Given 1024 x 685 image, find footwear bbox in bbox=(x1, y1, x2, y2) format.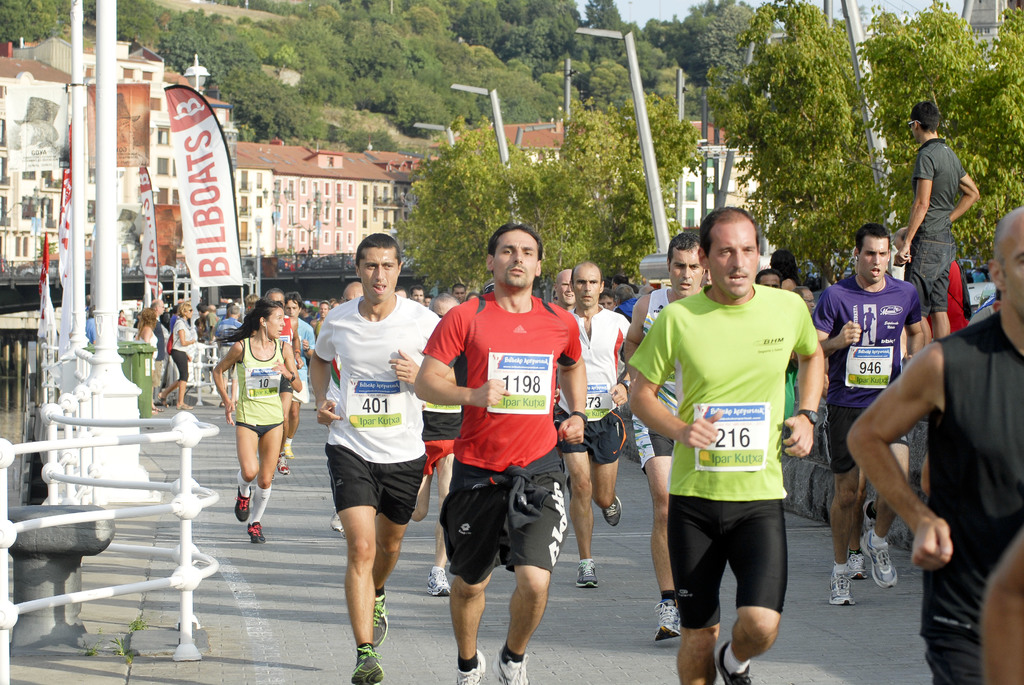
bbox=(602, 496, 622, 526).
